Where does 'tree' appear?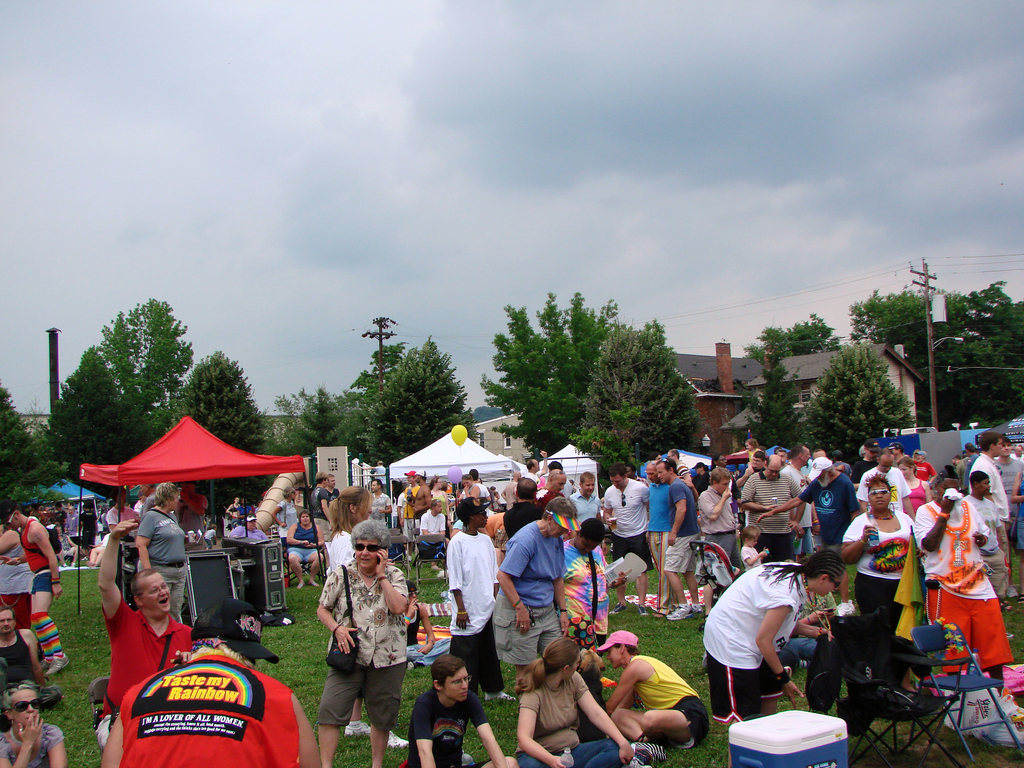
Appears at box(733, 351, 813, 449).
